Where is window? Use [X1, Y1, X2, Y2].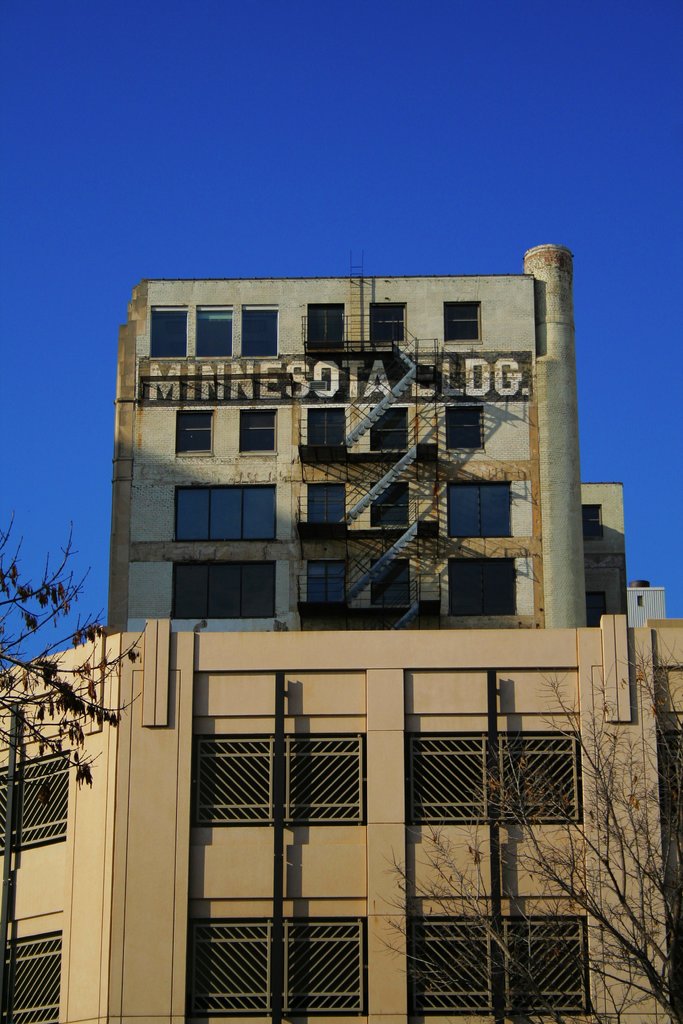
[370, 480, 410, 531].
